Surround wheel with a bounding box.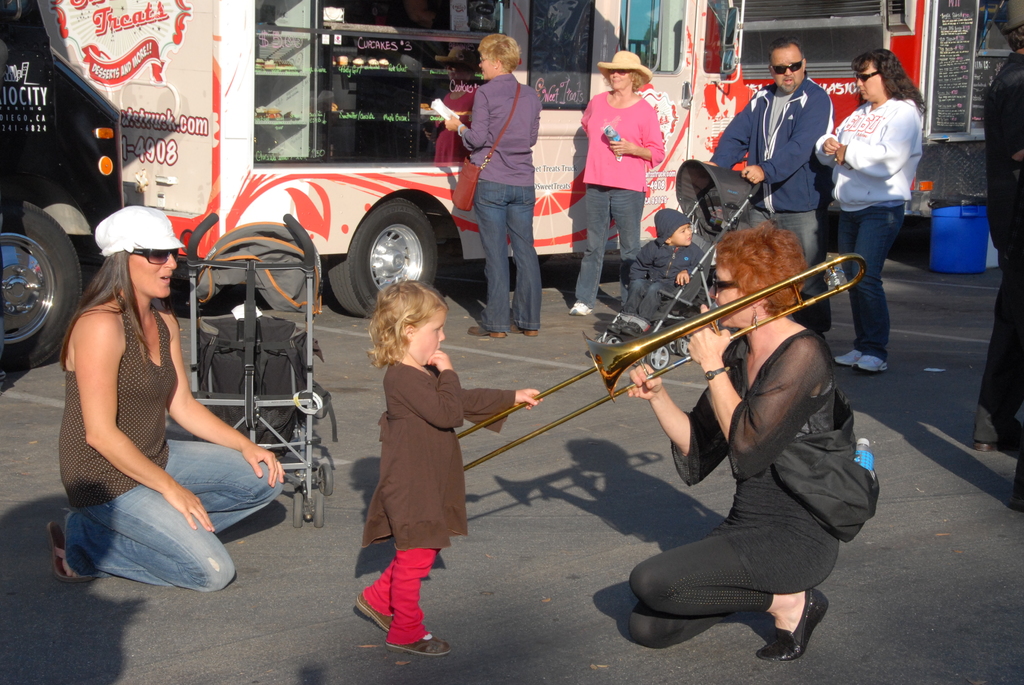
locate(634, 357, 648, 362).
